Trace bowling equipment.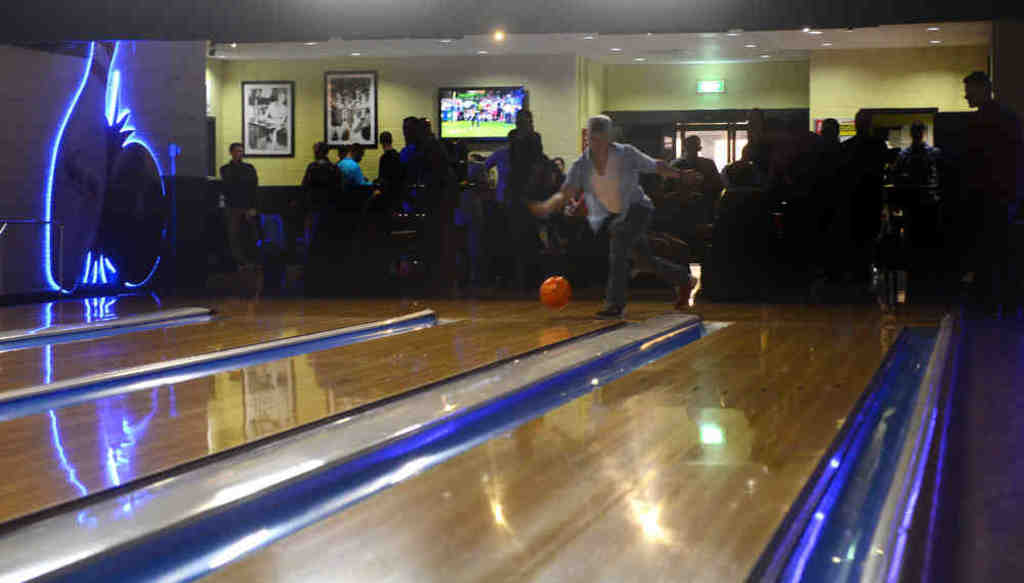
Traced to region(540, 272, 572, 320).
